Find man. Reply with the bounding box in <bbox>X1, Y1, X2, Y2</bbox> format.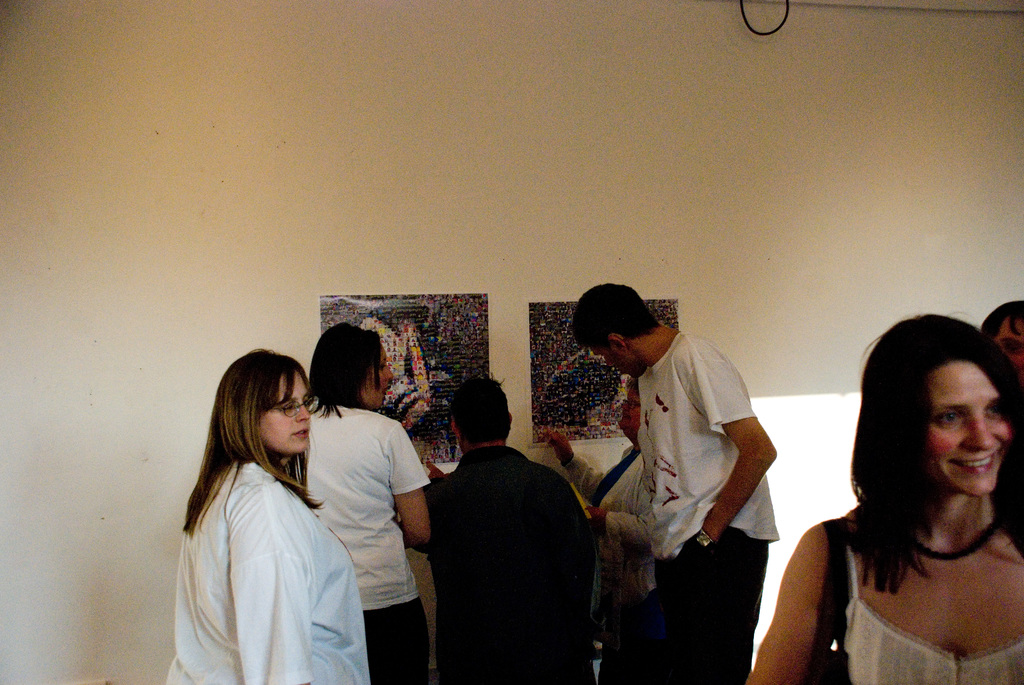
<bbox>982, 299, 1023, 387</bbox>.
